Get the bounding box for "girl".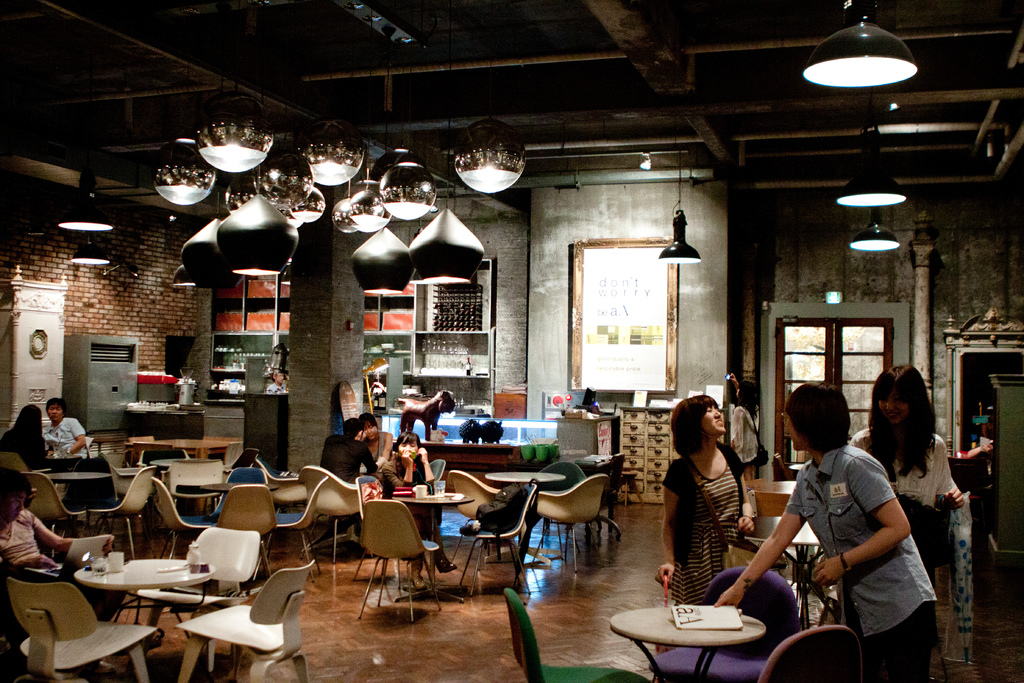
select_region(716, 381, 936, 682).
